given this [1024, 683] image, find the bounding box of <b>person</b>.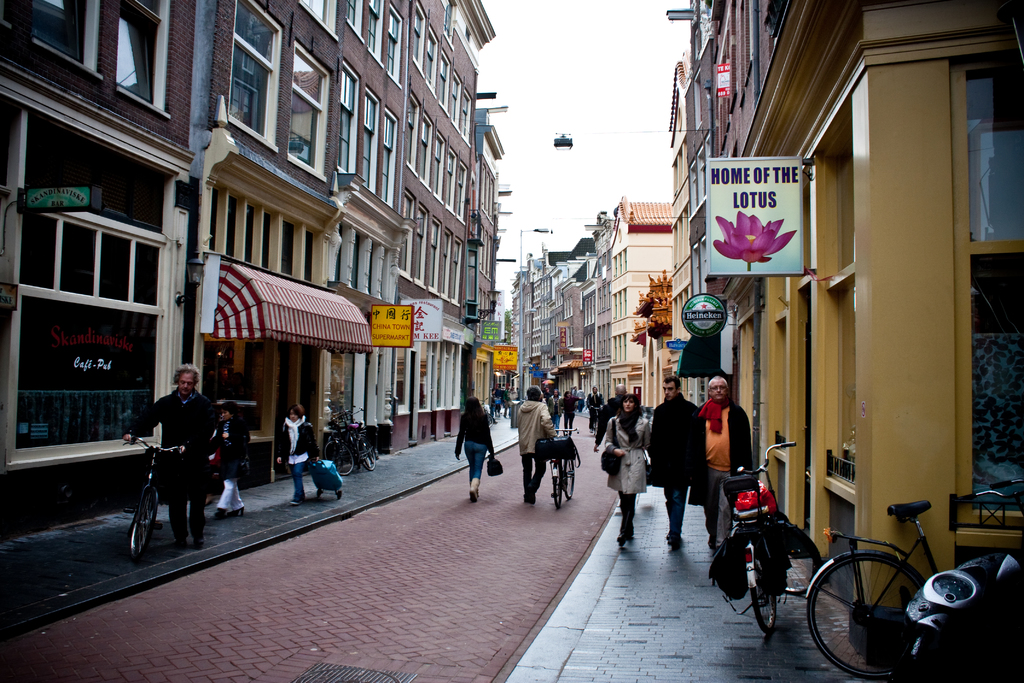
[274, 403, 321, 507].
